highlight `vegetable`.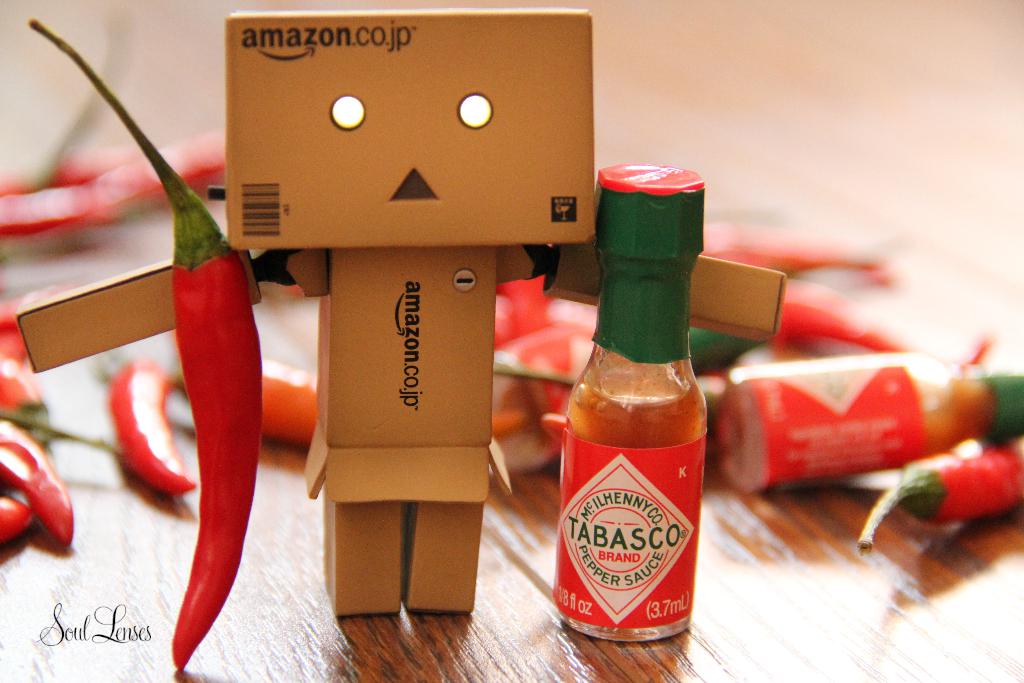
Highlighted region: (left=29, top=21, right=266, bottom=677).
